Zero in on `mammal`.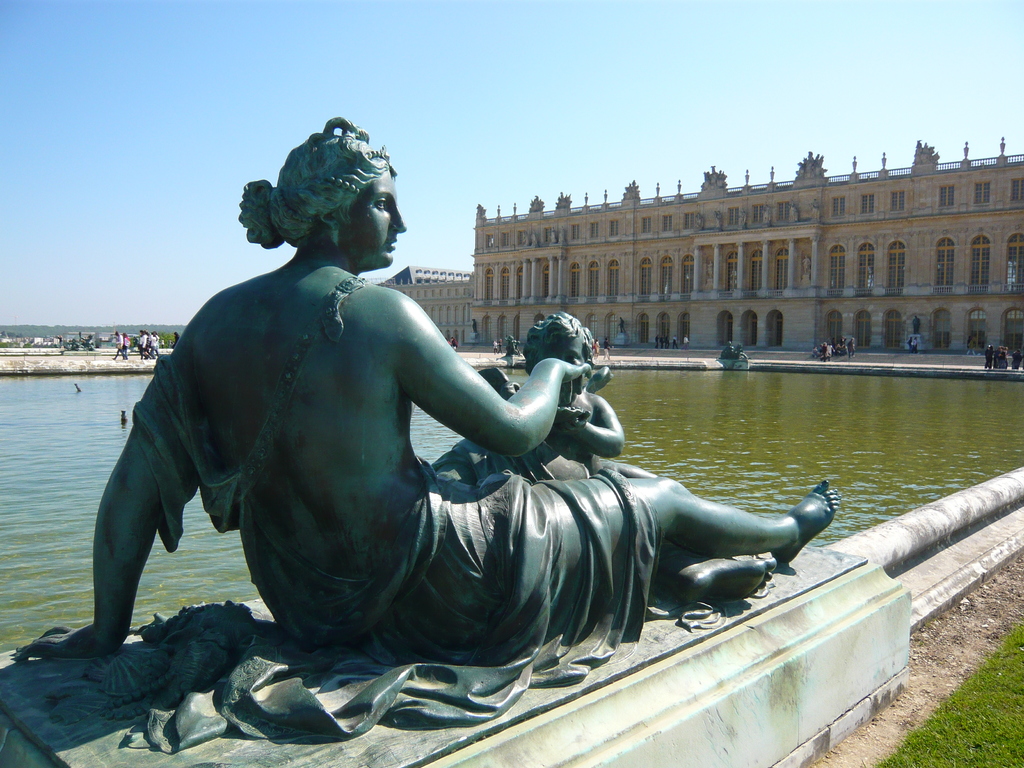
Zeroed in: select_region(150, 333, 157, 355).
